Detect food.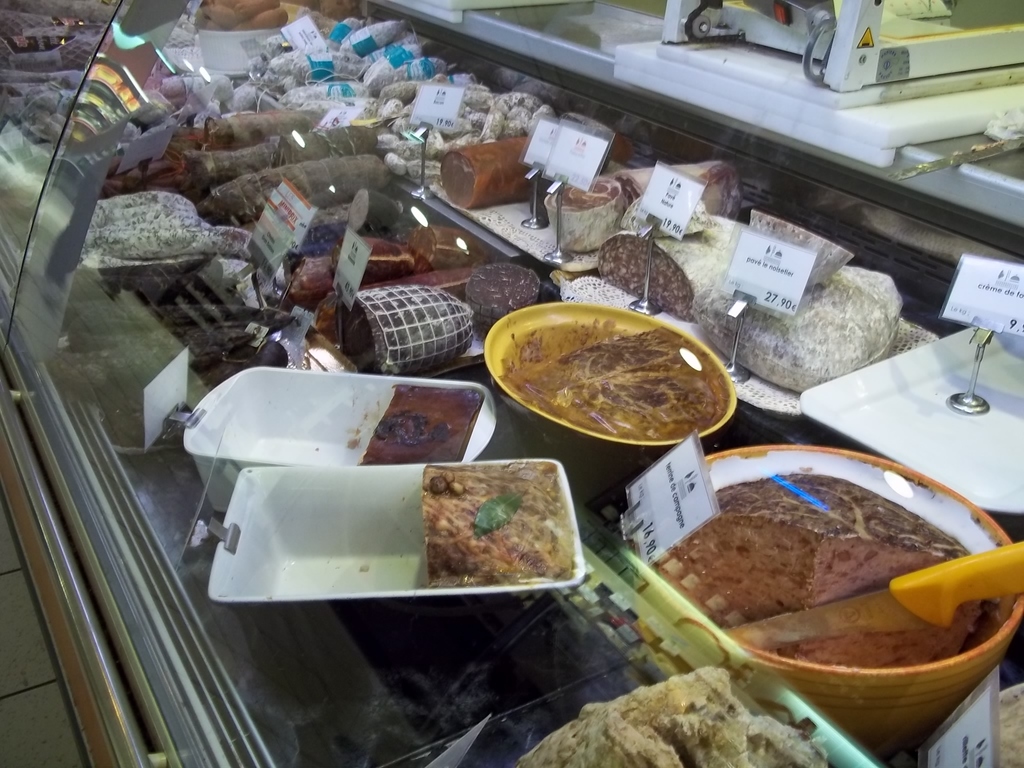
Detected at BBox(646, 466, 1000, 673).
